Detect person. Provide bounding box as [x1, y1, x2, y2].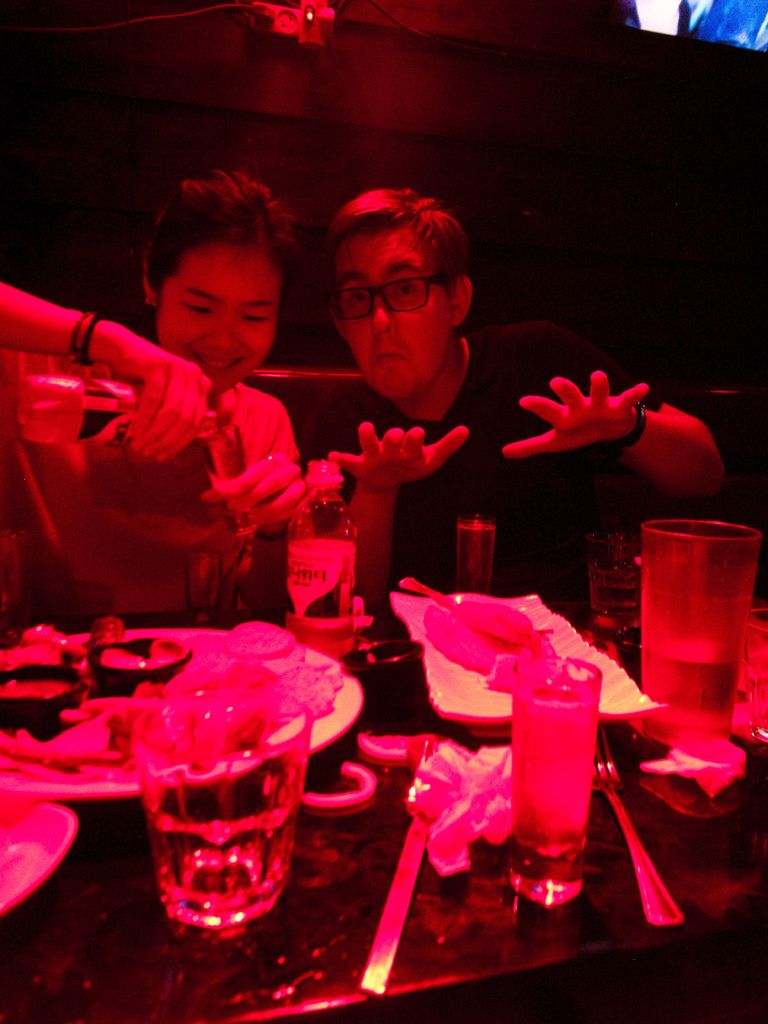
[0, 162, 319, 621].
